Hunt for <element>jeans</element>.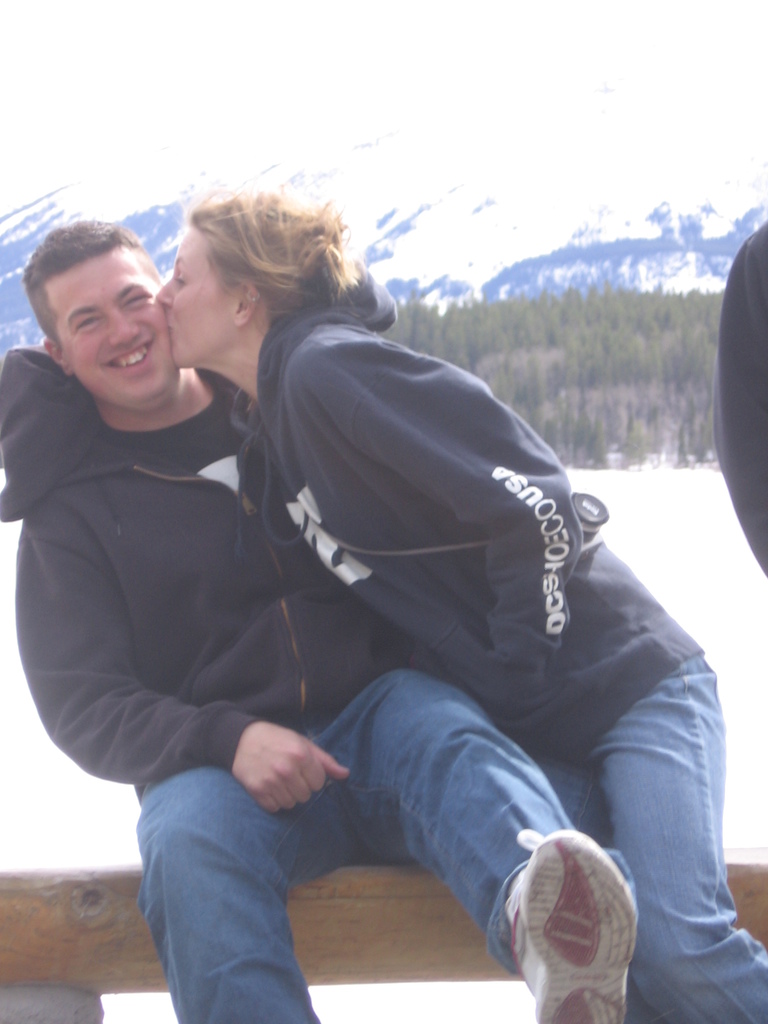
Hunted down at rect(112, 732, 525, 1001).
